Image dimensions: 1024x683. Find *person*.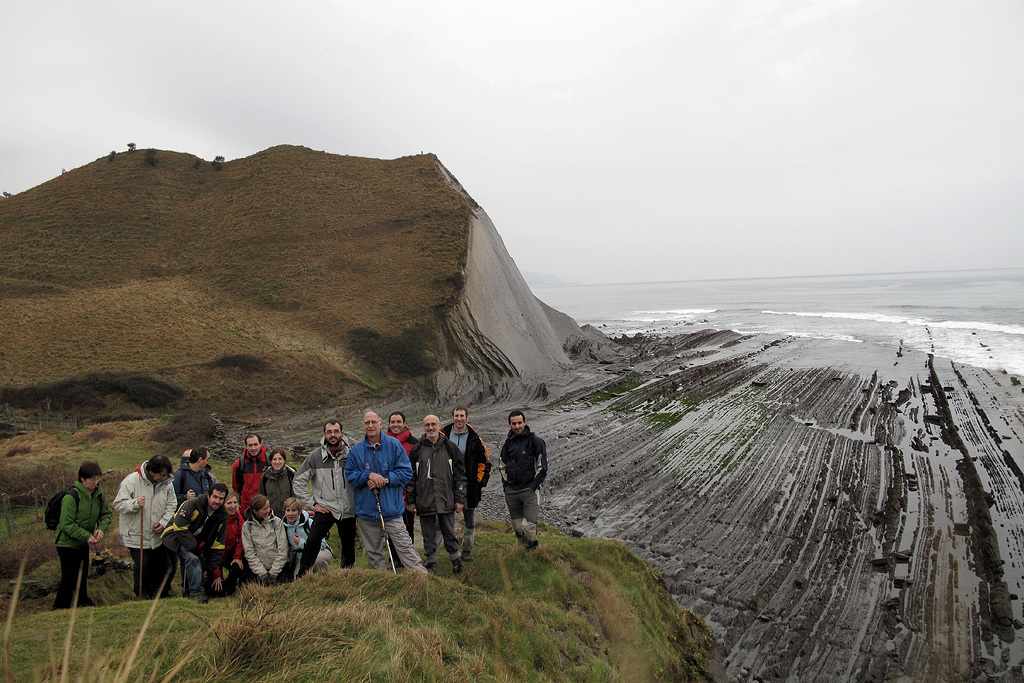
{"left": 409, "top": 415, "right": 466, "bottom": 574}.
